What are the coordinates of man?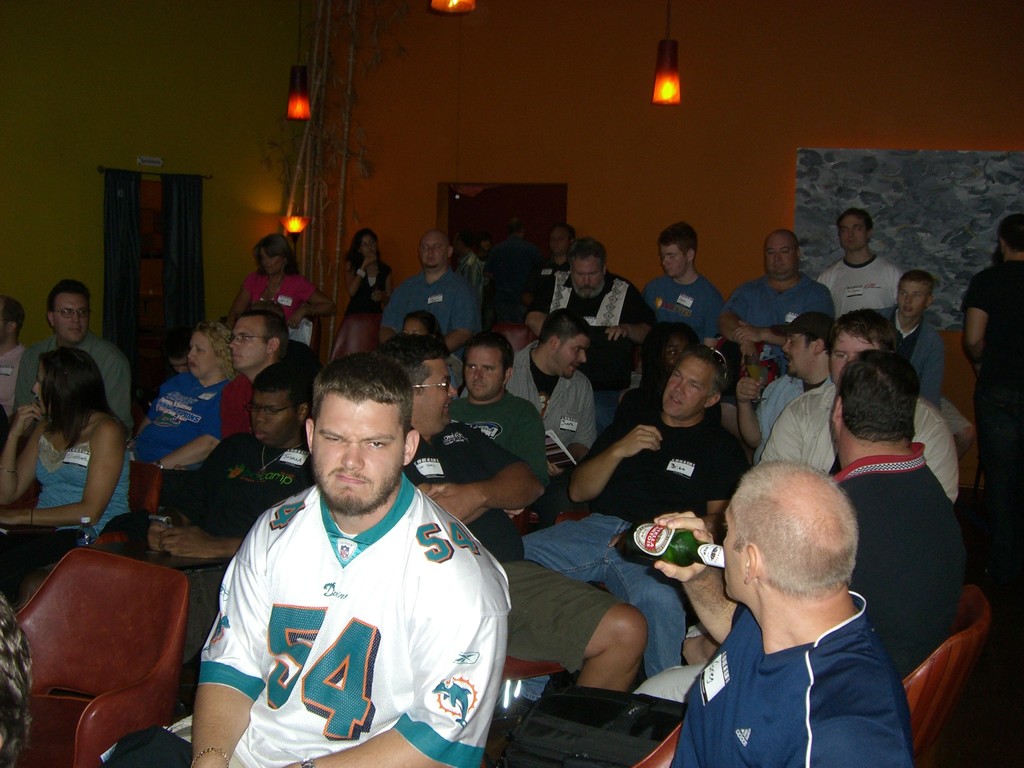
region(639, 223, 723, 353).
